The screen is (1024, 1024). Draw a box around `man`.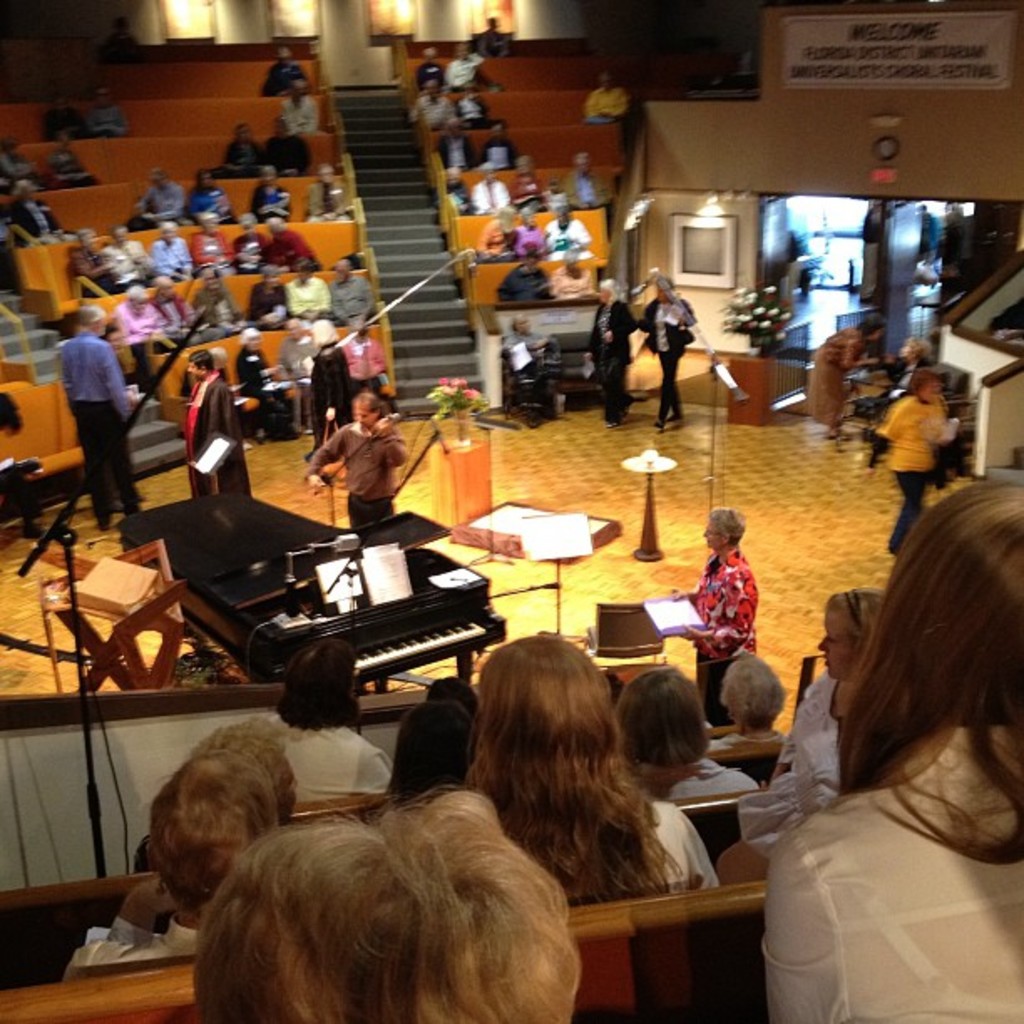
{"x1": 330, "y1": 318, "x2": 405, "y2": 410}.
